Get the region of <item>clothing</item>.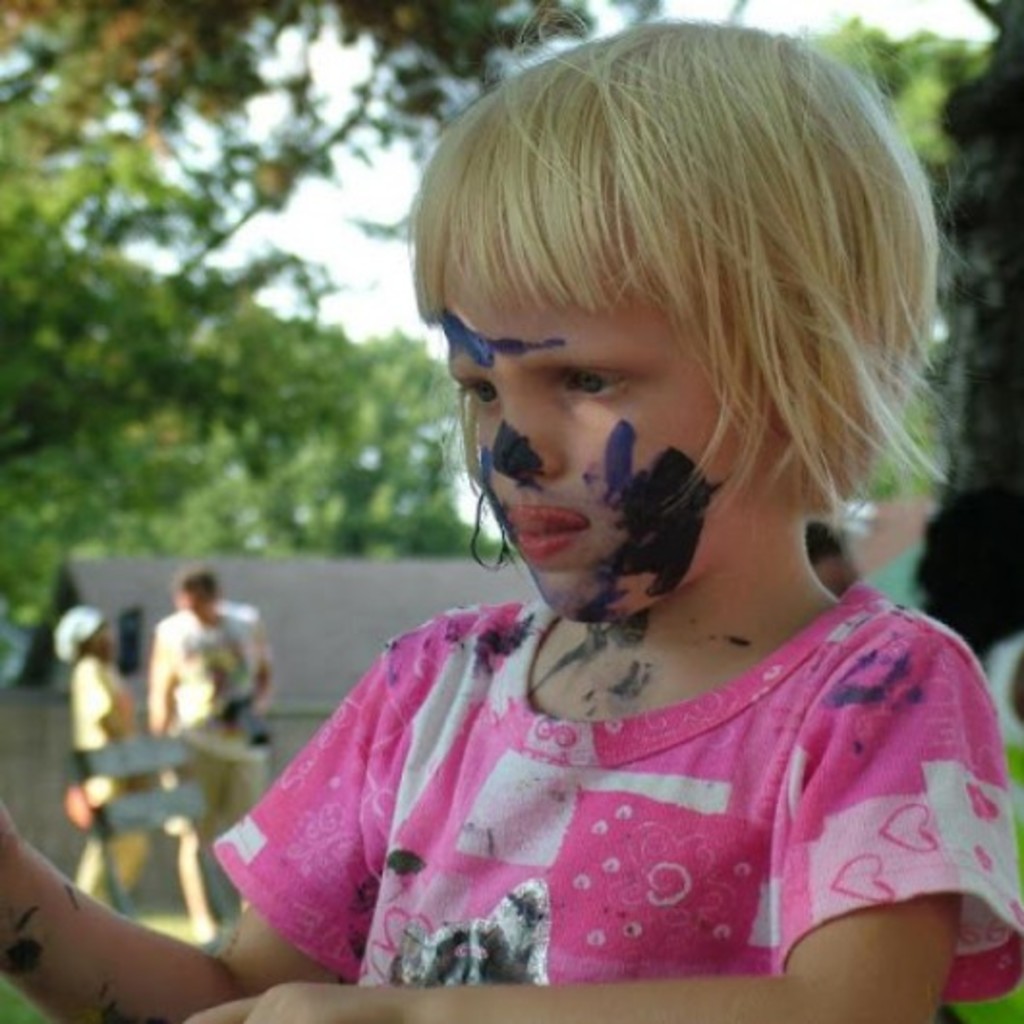
x1=68, y1=659, x2=147, y2=895.
